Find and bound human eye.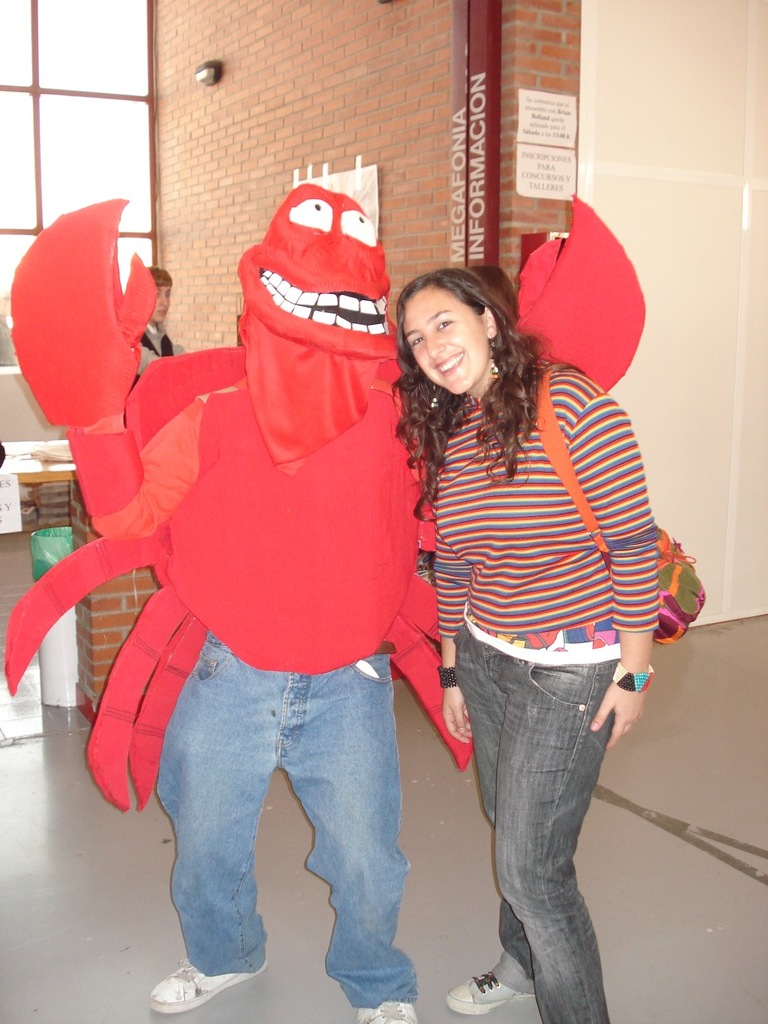
Bound: [436, 318, 458, 334].
